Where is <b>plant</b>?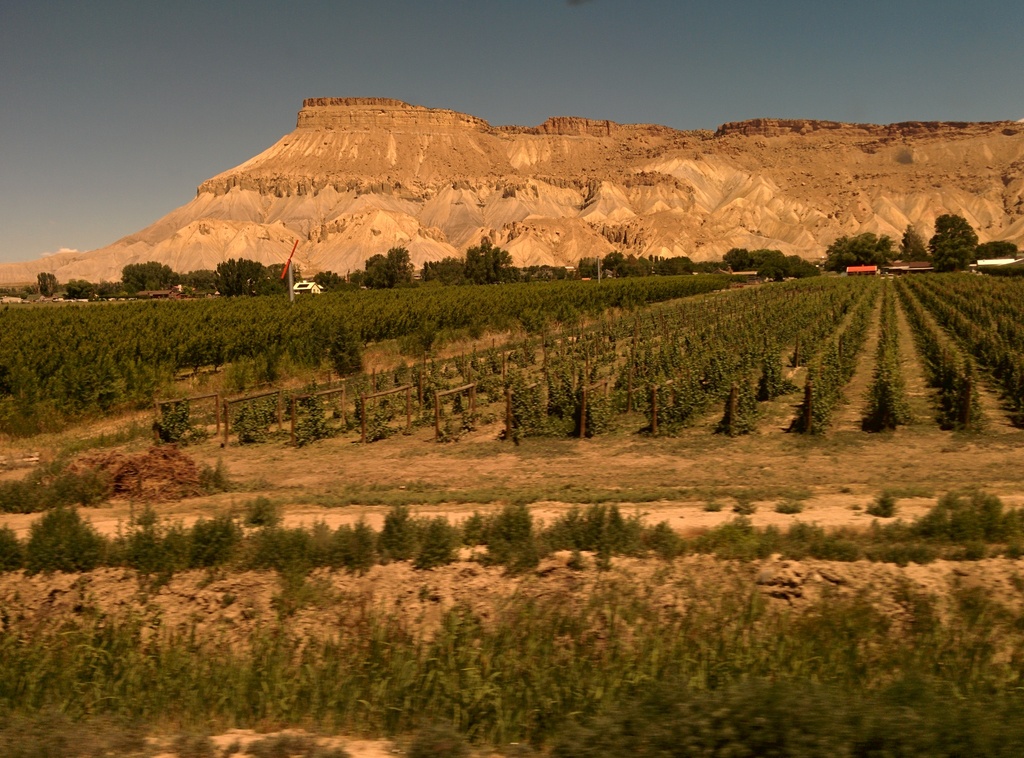
x1=300, y1=387, x2=342, y2=446.
